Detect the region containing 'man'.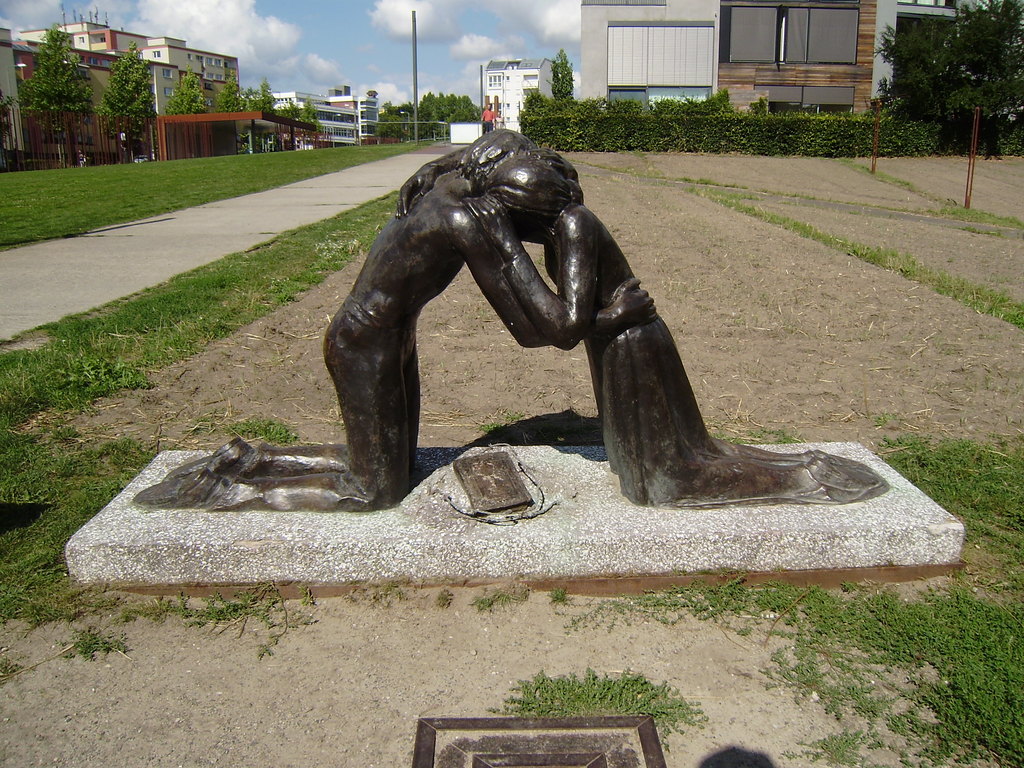
131, 148, 659, 510.
